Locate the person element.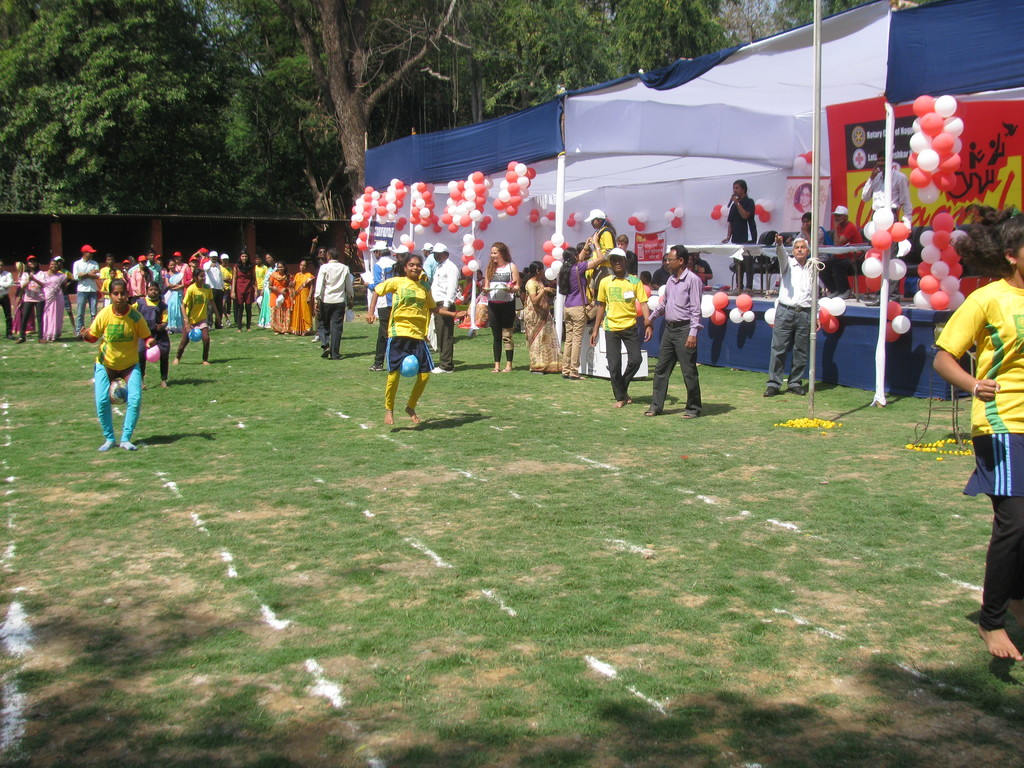
Element bbox: pyautogui.locateOnScreen(819, 211, 880, 303).
